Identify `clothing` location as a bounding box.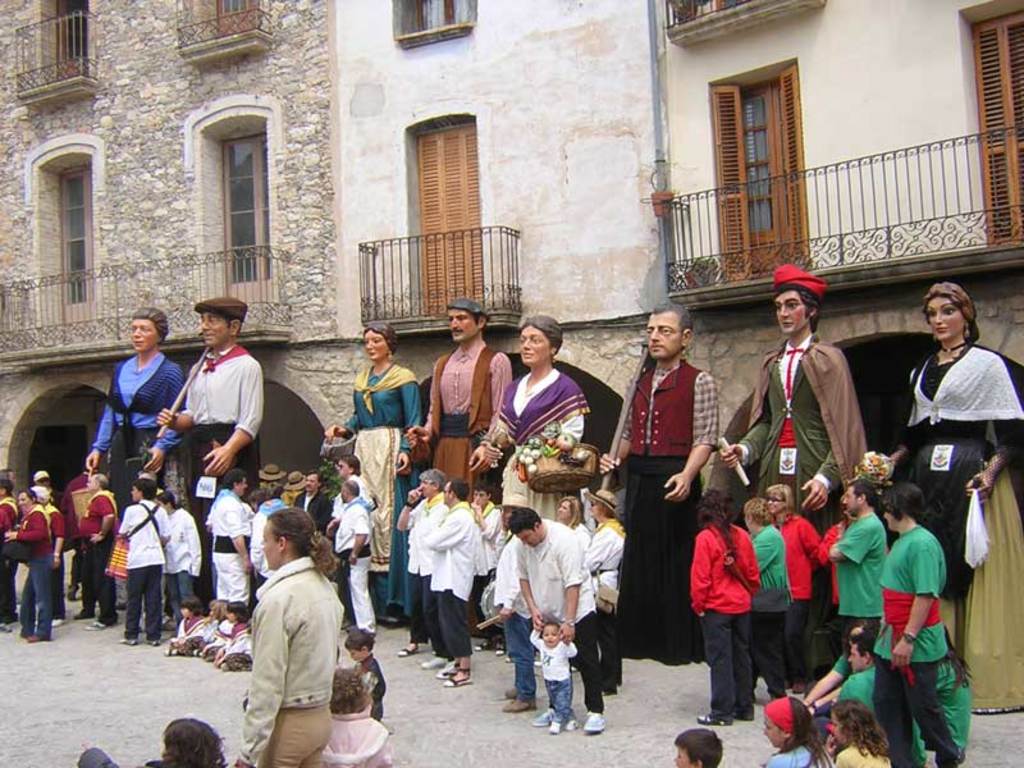
(left=495, top=366, right=589, bottom=517).
